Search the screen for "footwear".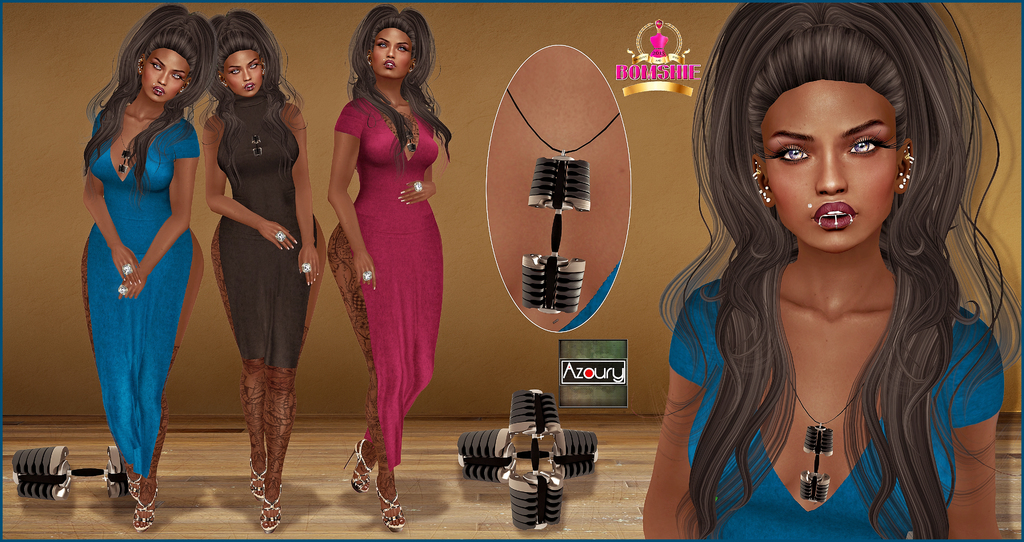
Found at bbox(378, 478, 404, 529).
